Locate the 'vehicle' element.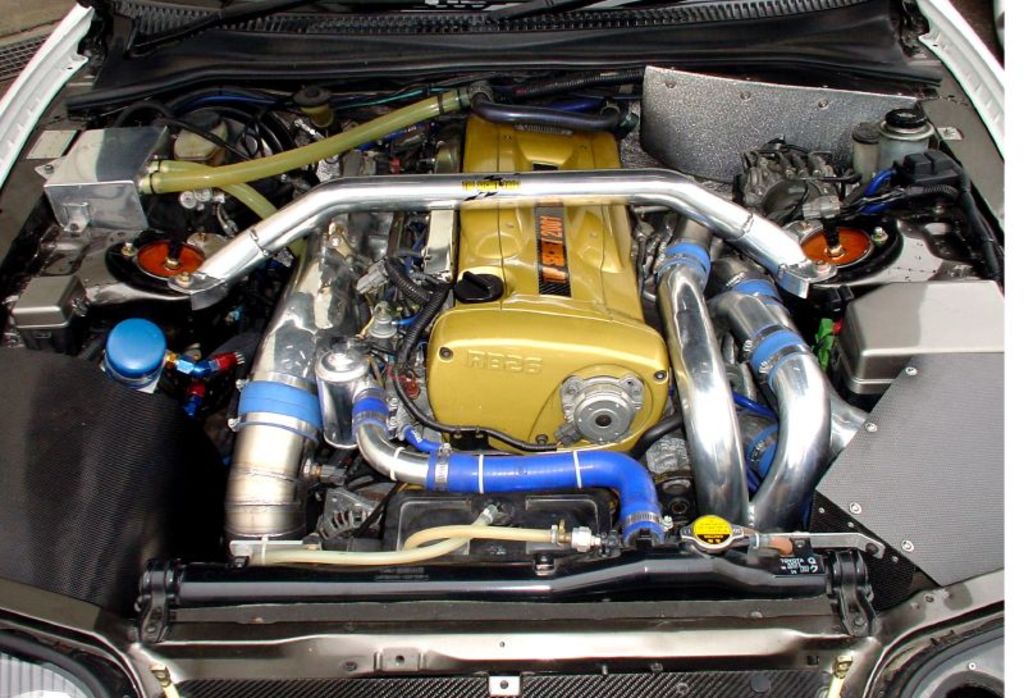
Element bbox: box=[0, 0, 1006, 697].
